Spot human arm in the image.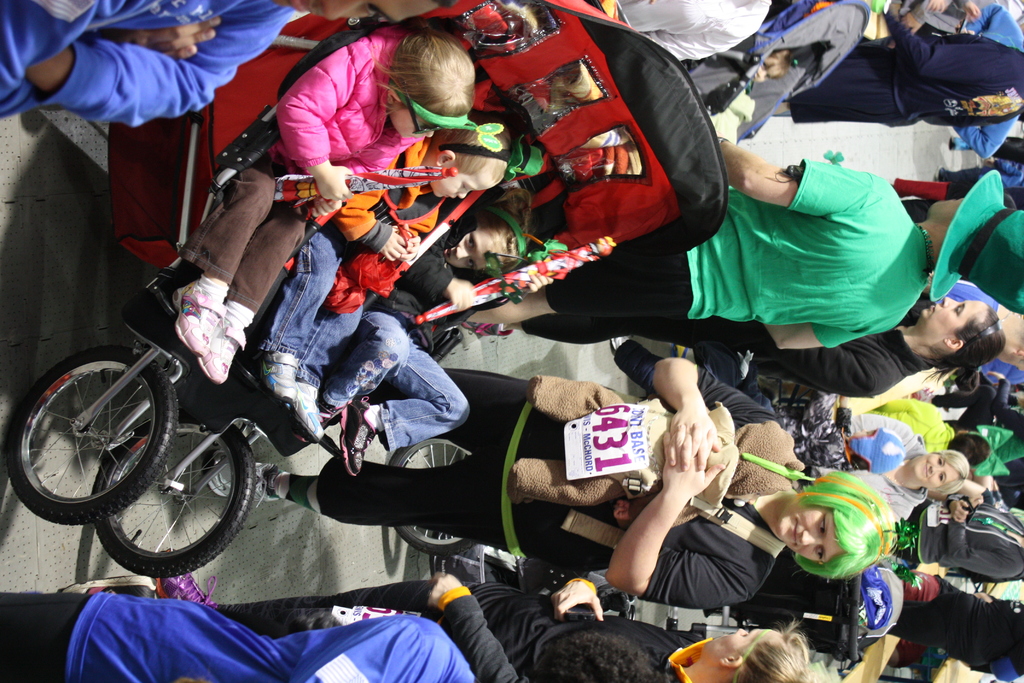
human arm found at 553:567:605:626.
